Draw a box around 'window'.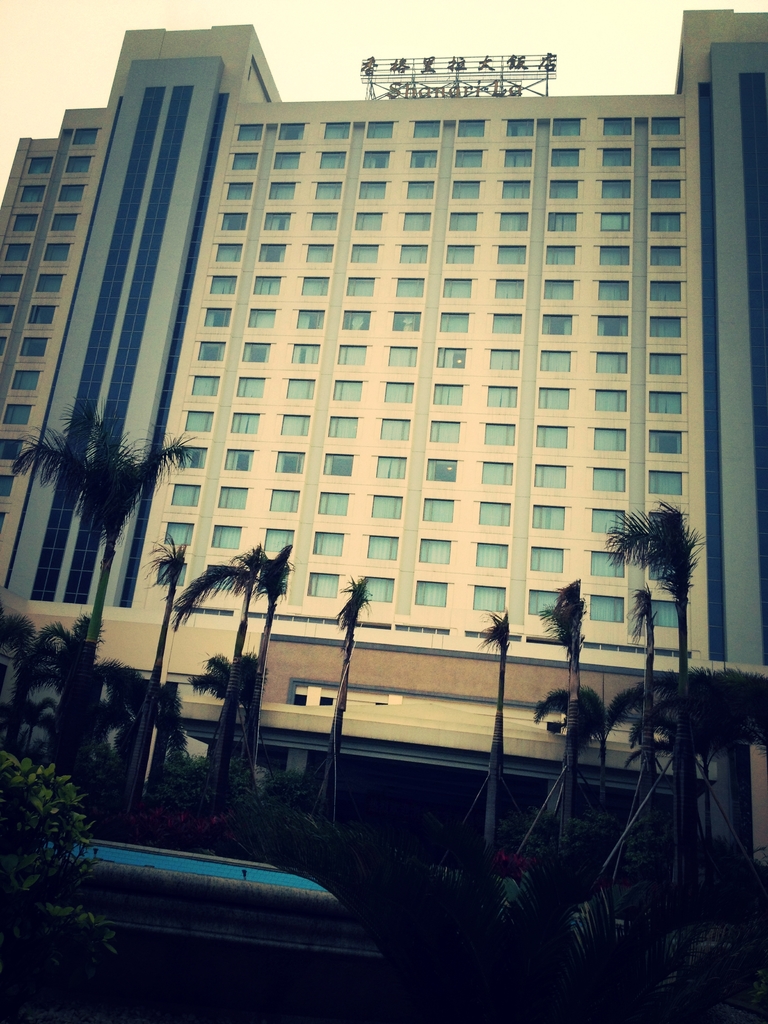
[28,303,56,324].
